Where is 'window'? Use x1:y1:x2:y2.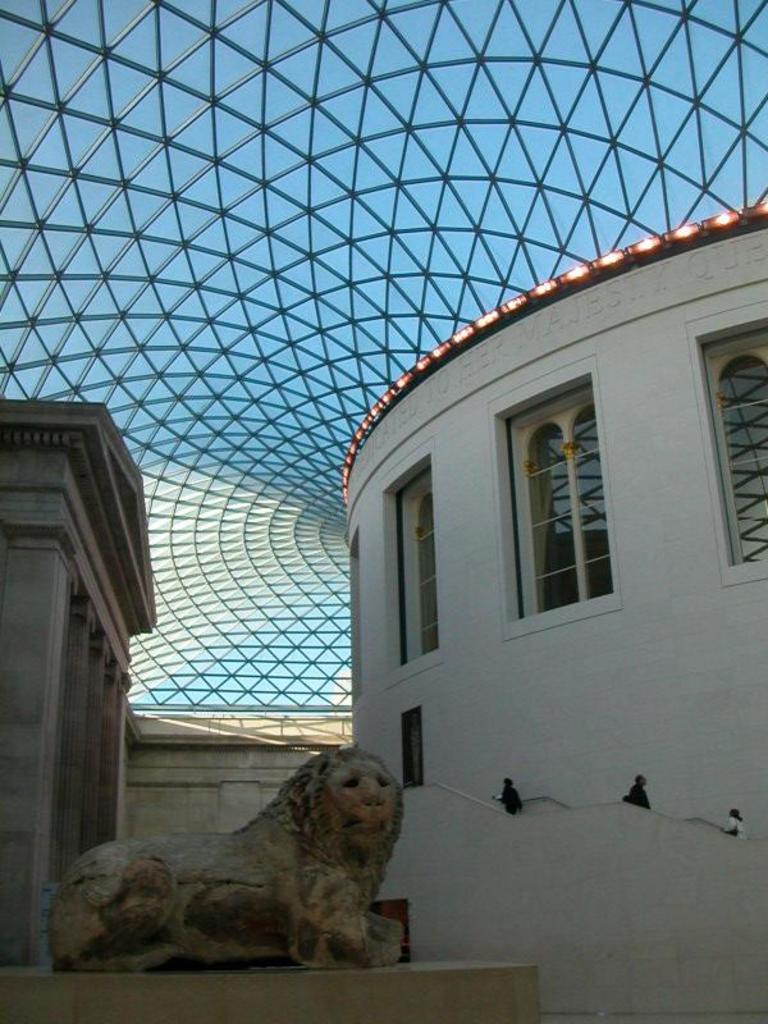
396:463:436:669.
